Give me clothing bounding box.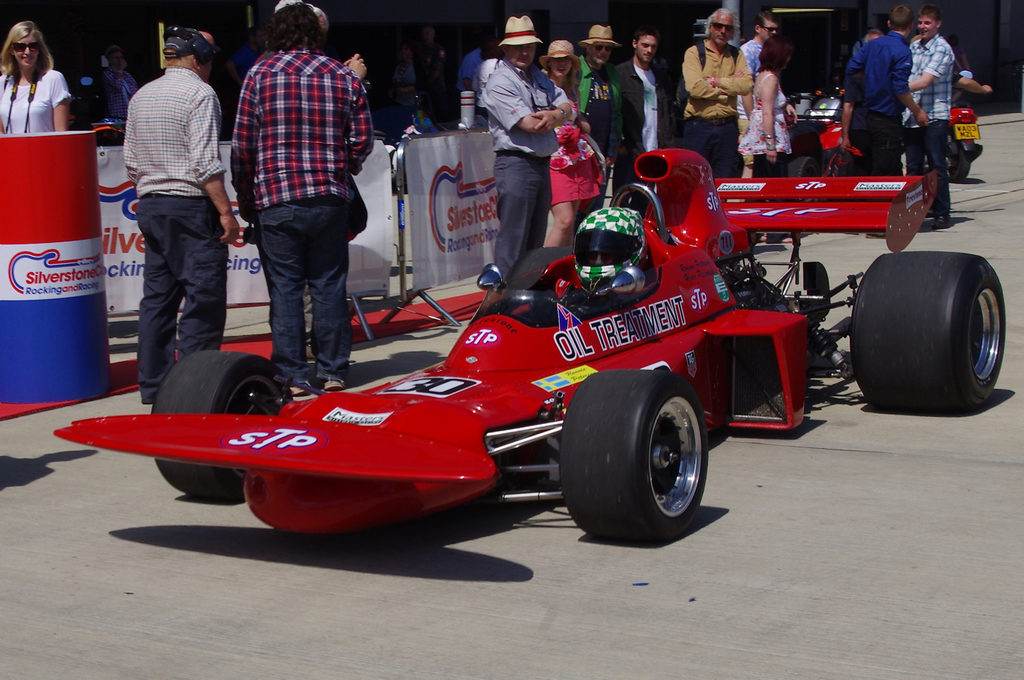
[747, 34, 766, 66].
